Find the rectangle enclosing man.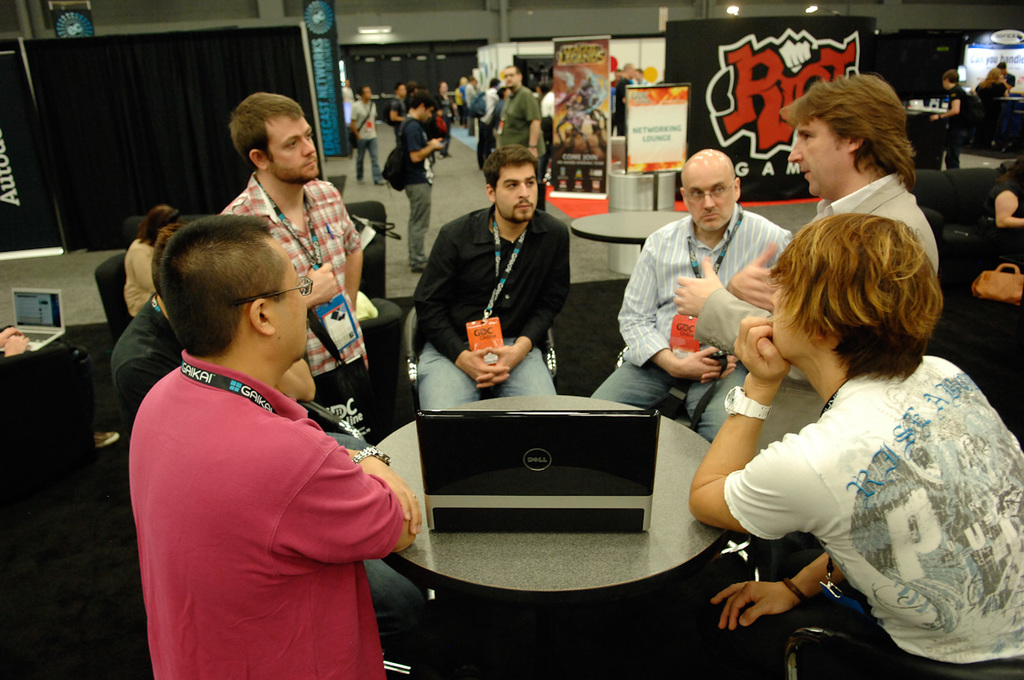
929, 70, 969, 169.
